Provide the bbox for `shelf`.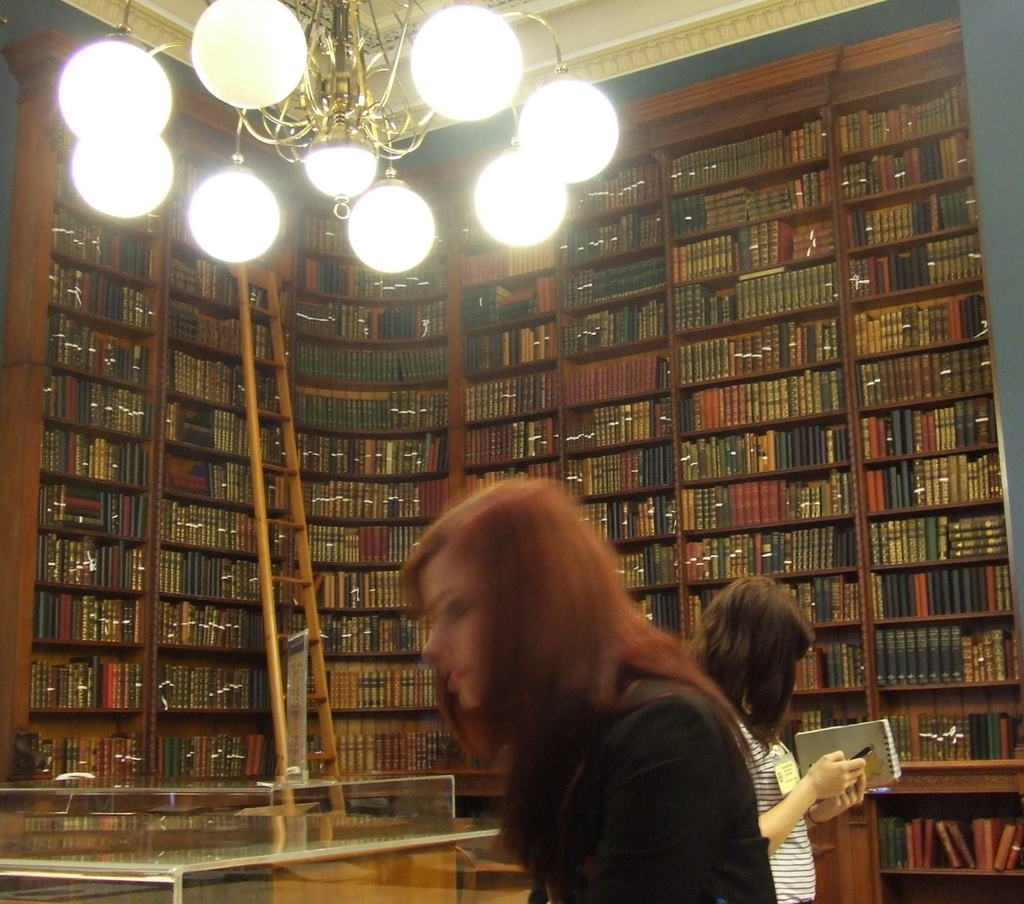
(609,538,682,597).
